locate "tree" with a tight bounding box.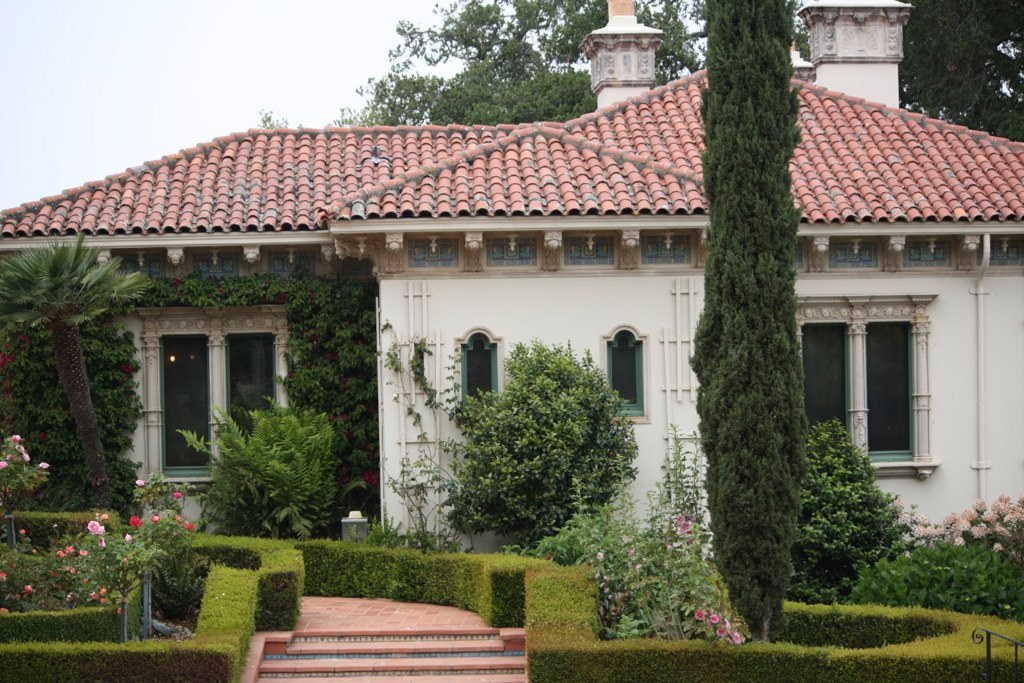
locate(689, 0, 803, 643).
